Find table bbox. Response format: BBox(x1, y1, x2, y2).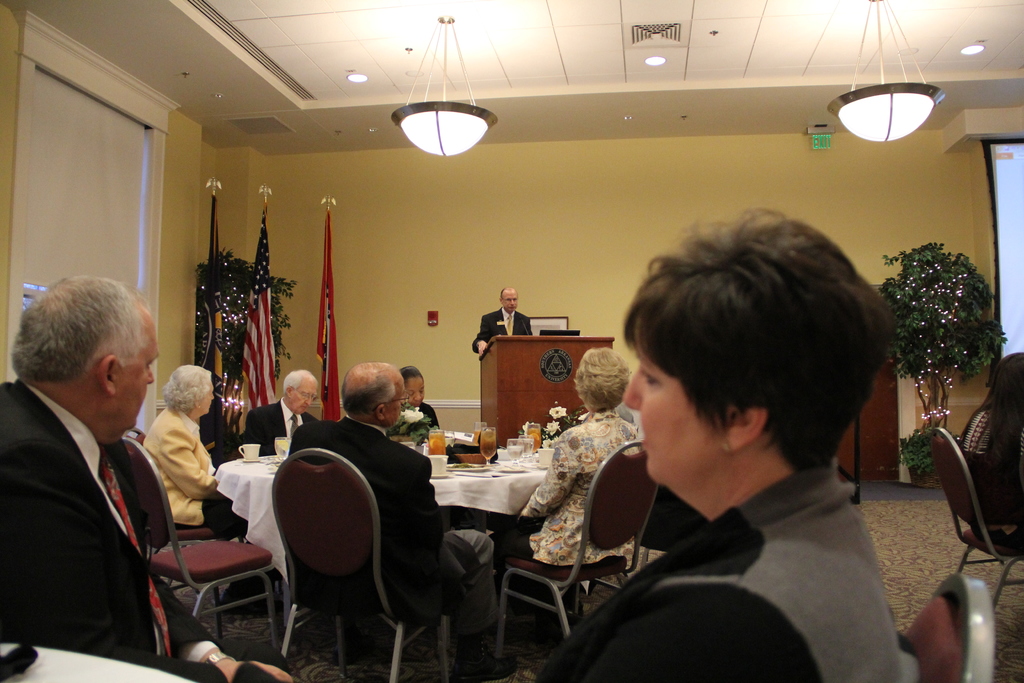
BBox(475, 334, 614, 446).
